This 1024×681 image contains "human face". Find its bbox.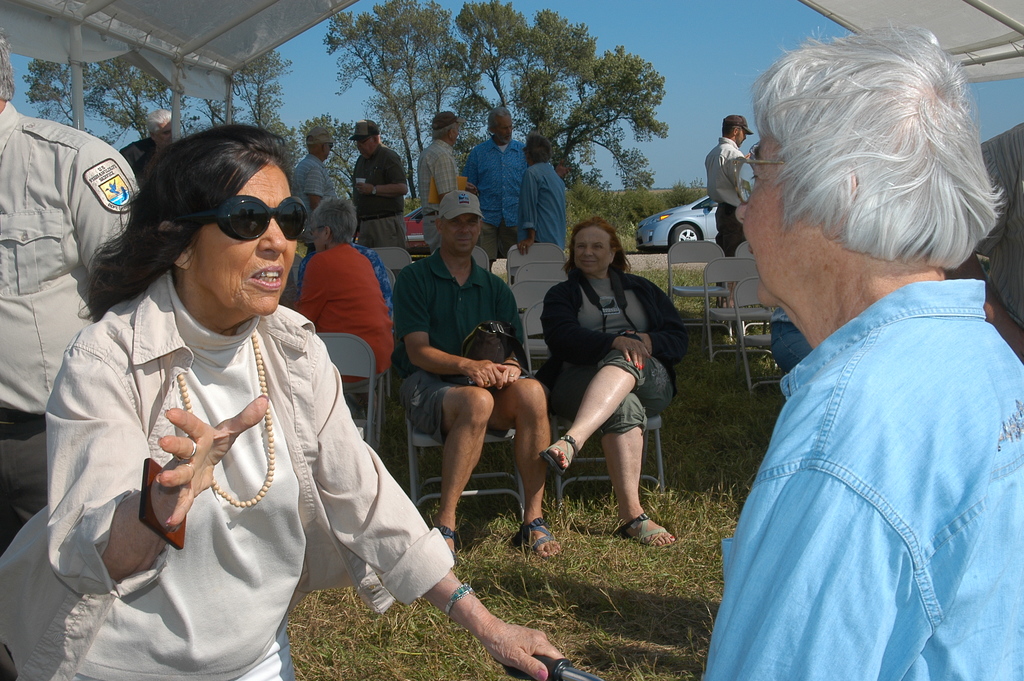
(448,213,478,252).
